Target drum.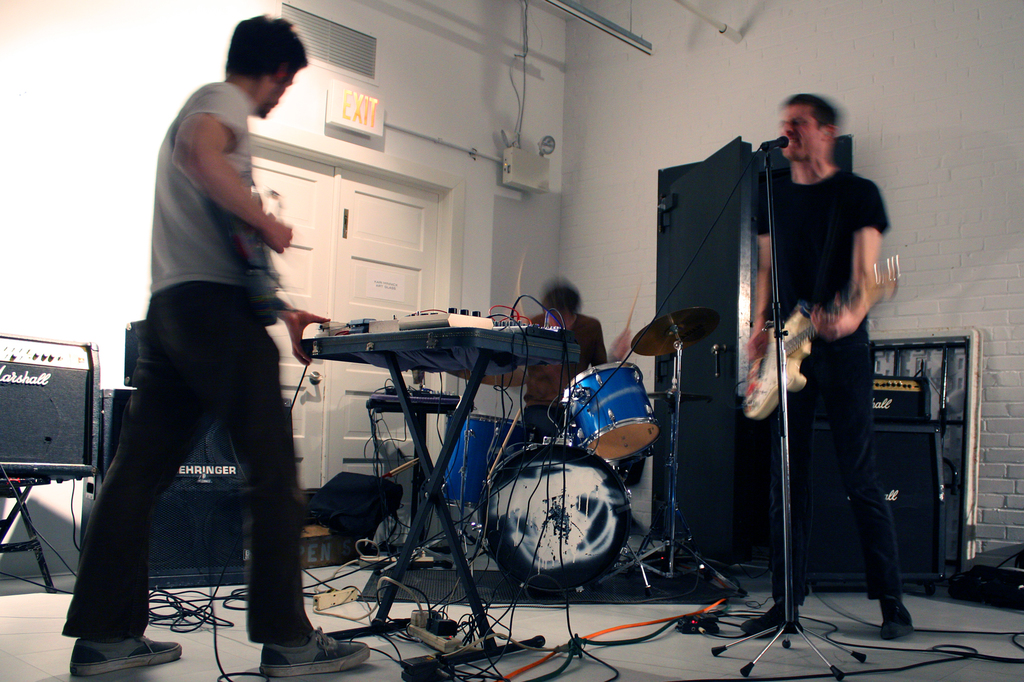
Target region: locate(564, 363, 659, 459).
